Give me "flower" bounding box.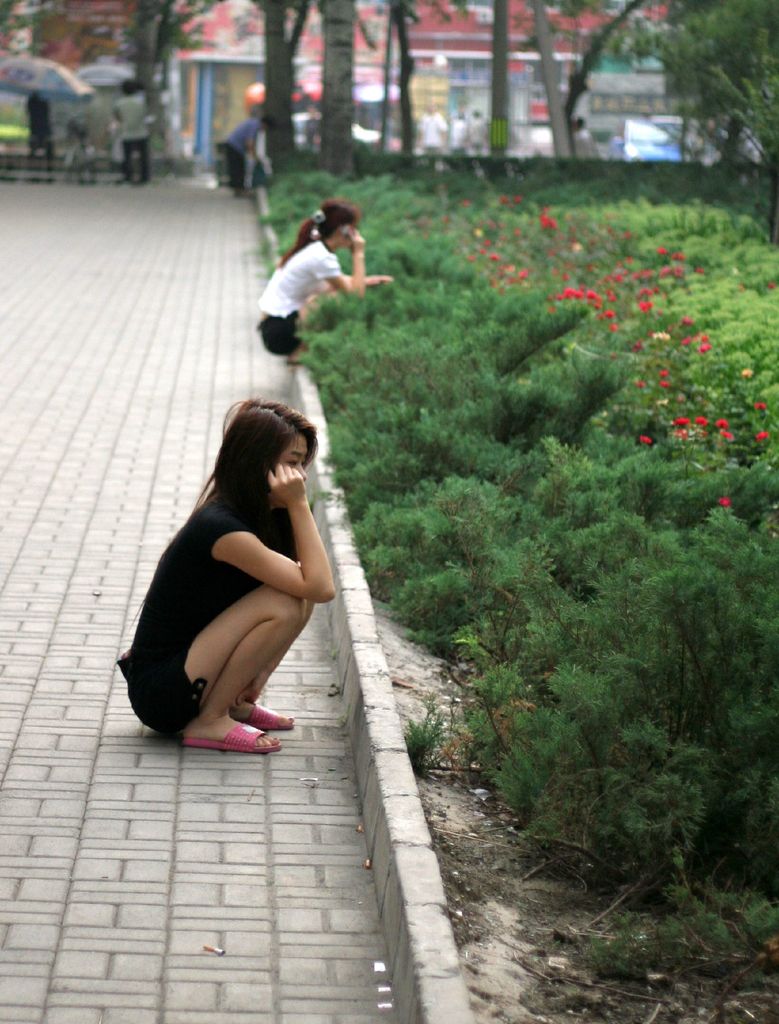
309, 209, 326, 227.
